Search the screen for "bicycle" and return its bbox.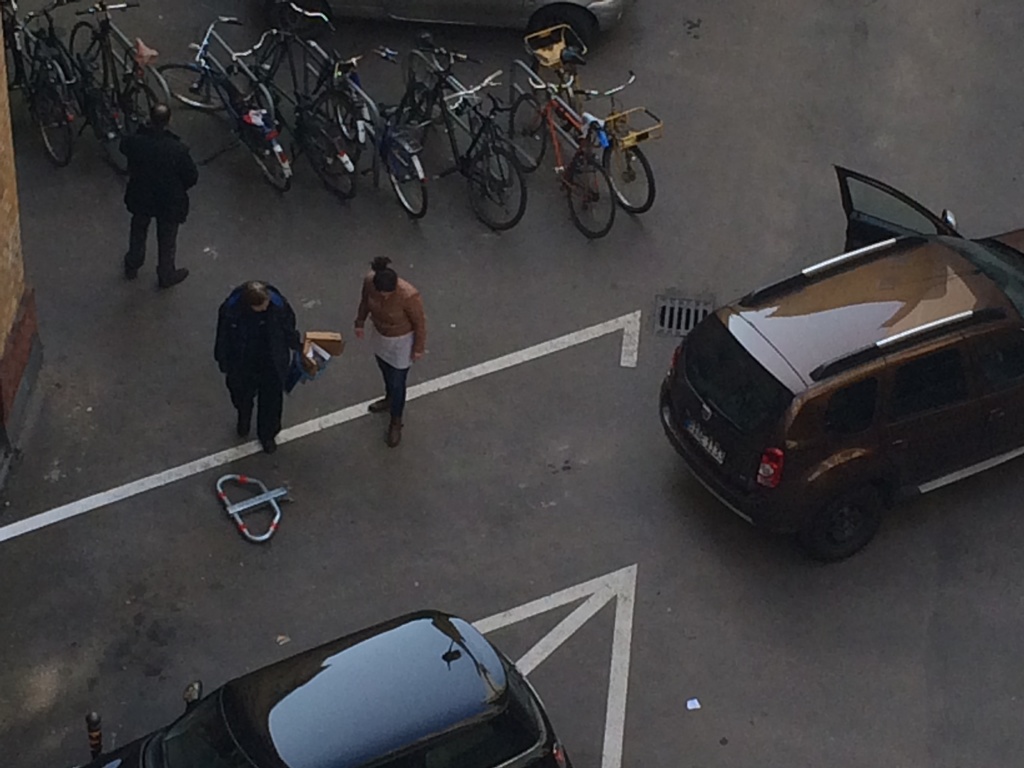
Found: crop(397, 26, 525, 246).
